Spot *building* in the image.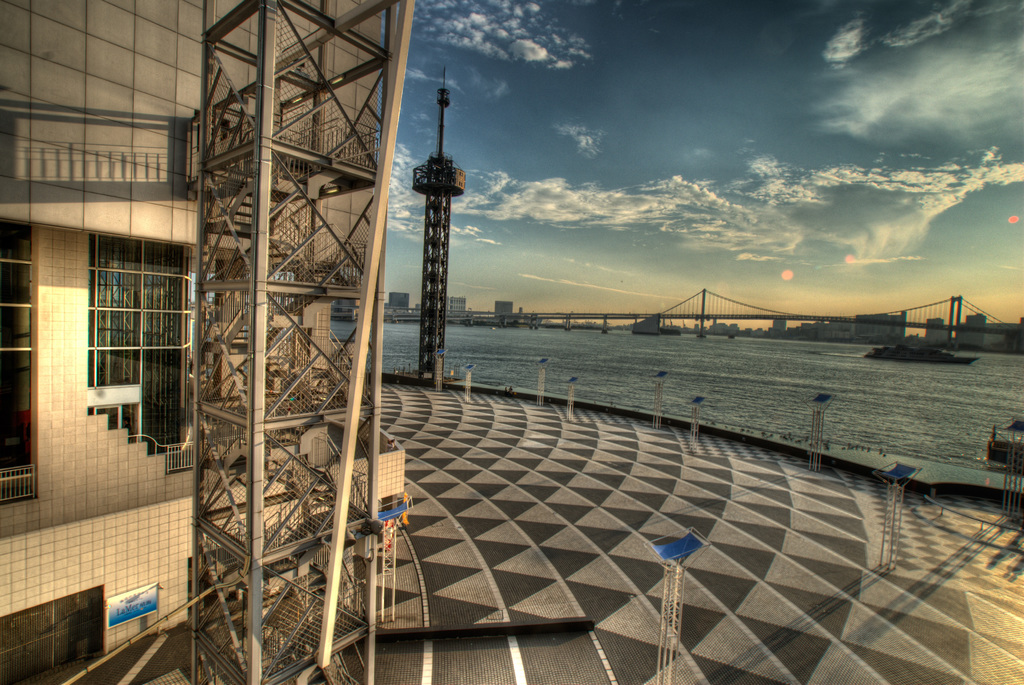
*building* found at [x1=919, y1=316, x2=943, y2=342].
